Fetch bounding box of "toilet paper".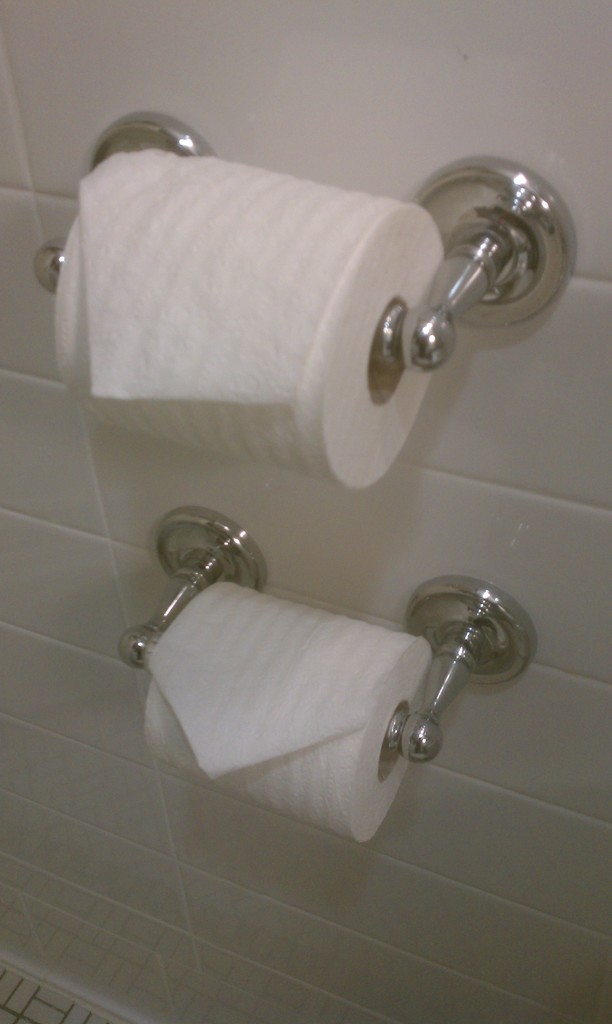
Bbox: bbox=[52, 147, 449, 492].
